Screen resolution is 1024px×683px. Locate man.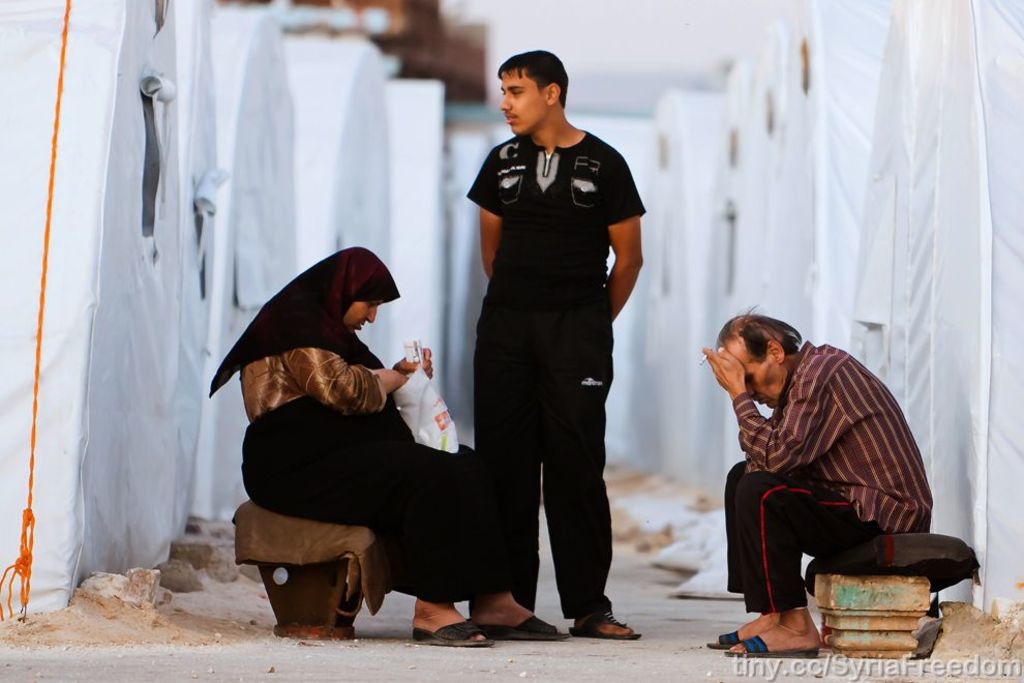
detection(705, 319, 936, 656).
